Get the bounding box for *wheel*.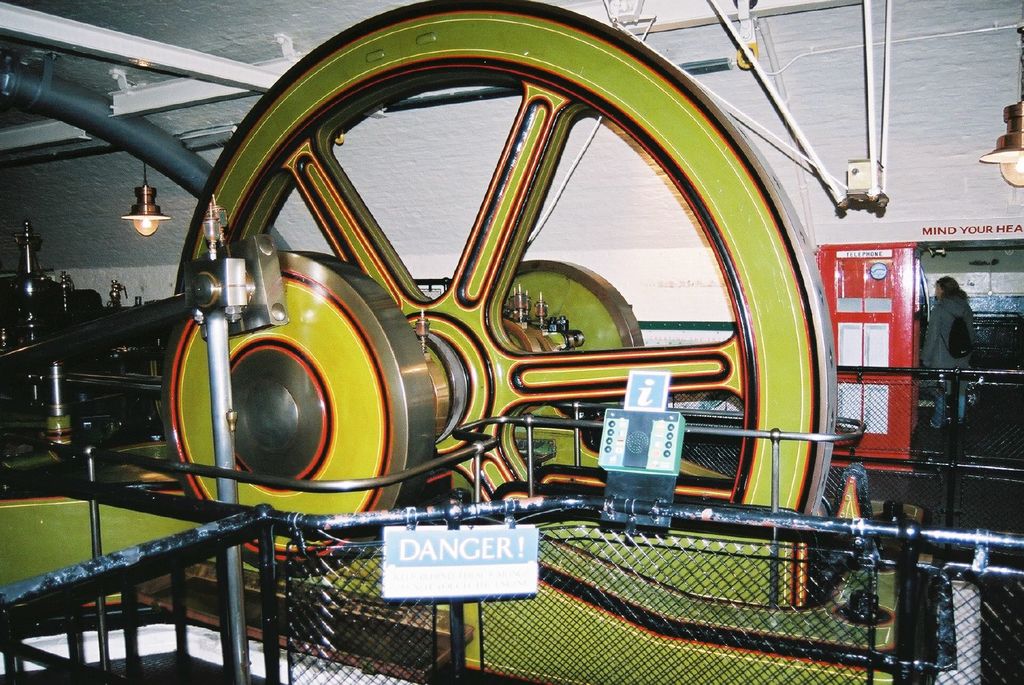
<box>60,36,956,573</box>.
